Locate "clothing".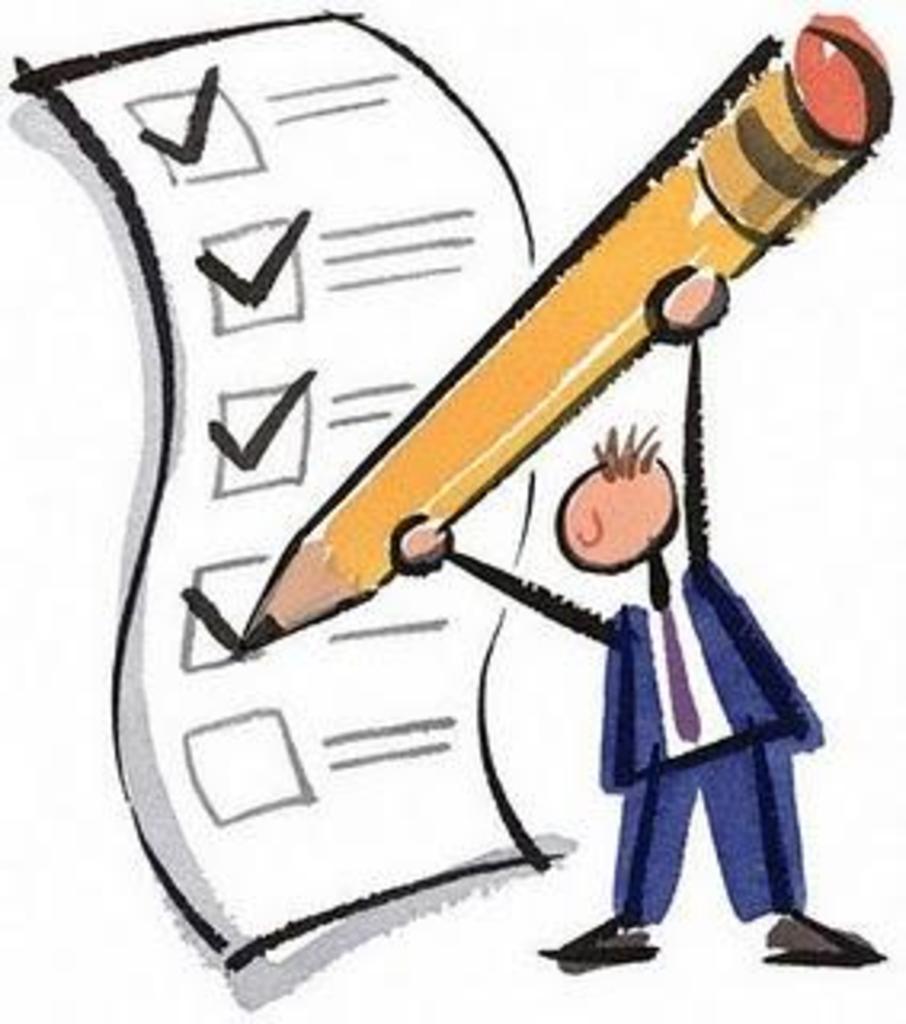
Bounding box: pyautogui.locateOnScreen(599, 557, 823, 925).
